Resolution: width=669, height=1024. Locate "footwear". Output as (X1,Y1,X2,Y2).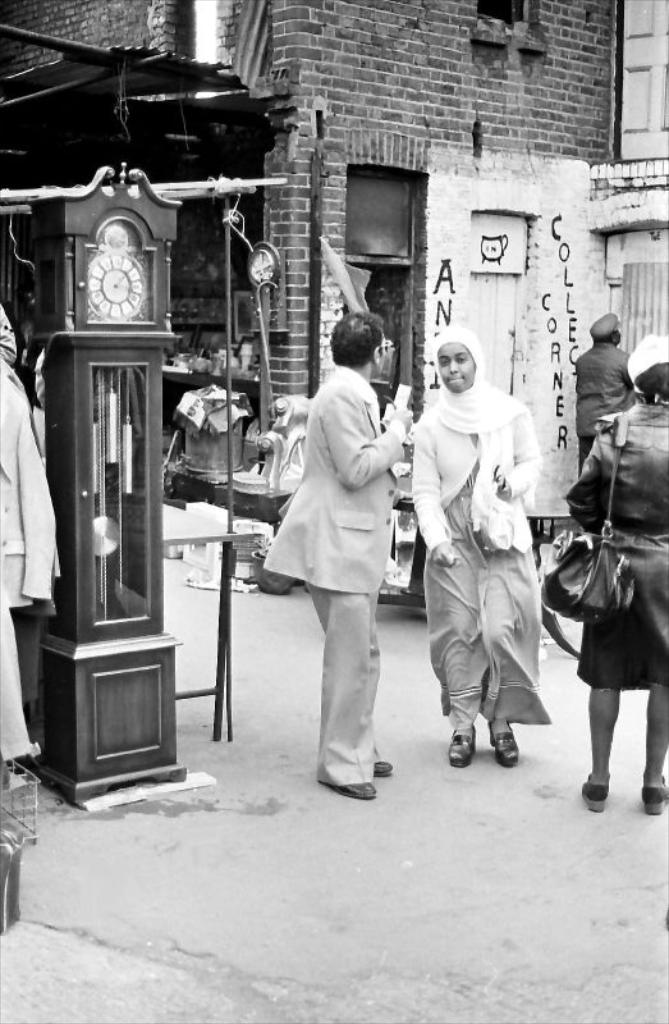
(578,780,611,815).
